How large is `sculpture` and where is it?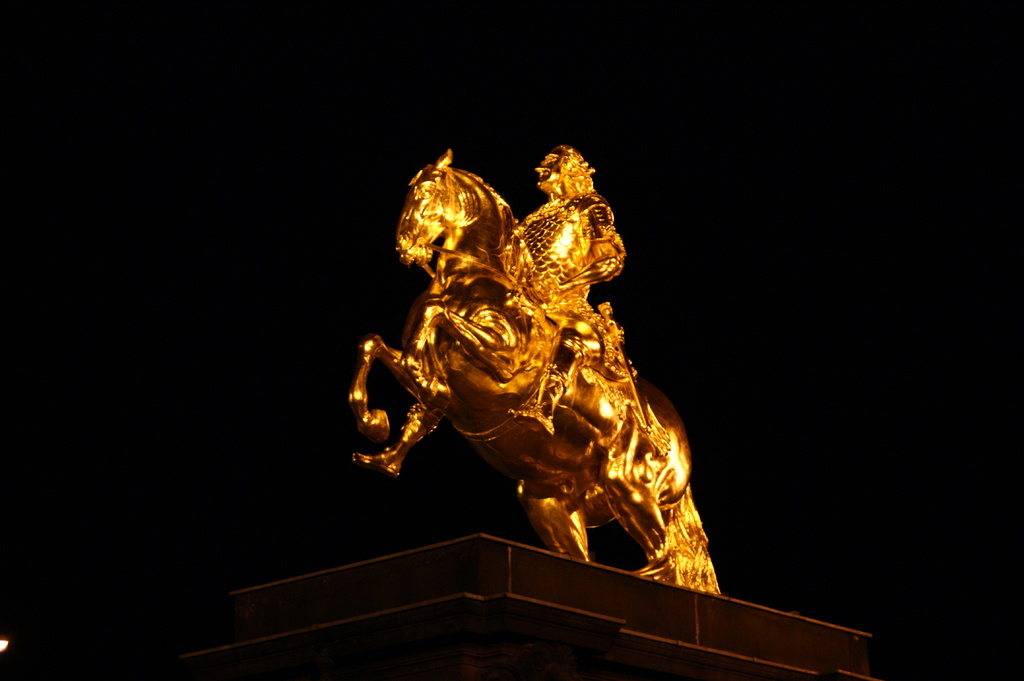
Bounding box: [x1=349, y1=146, x2=728, y2=593].
